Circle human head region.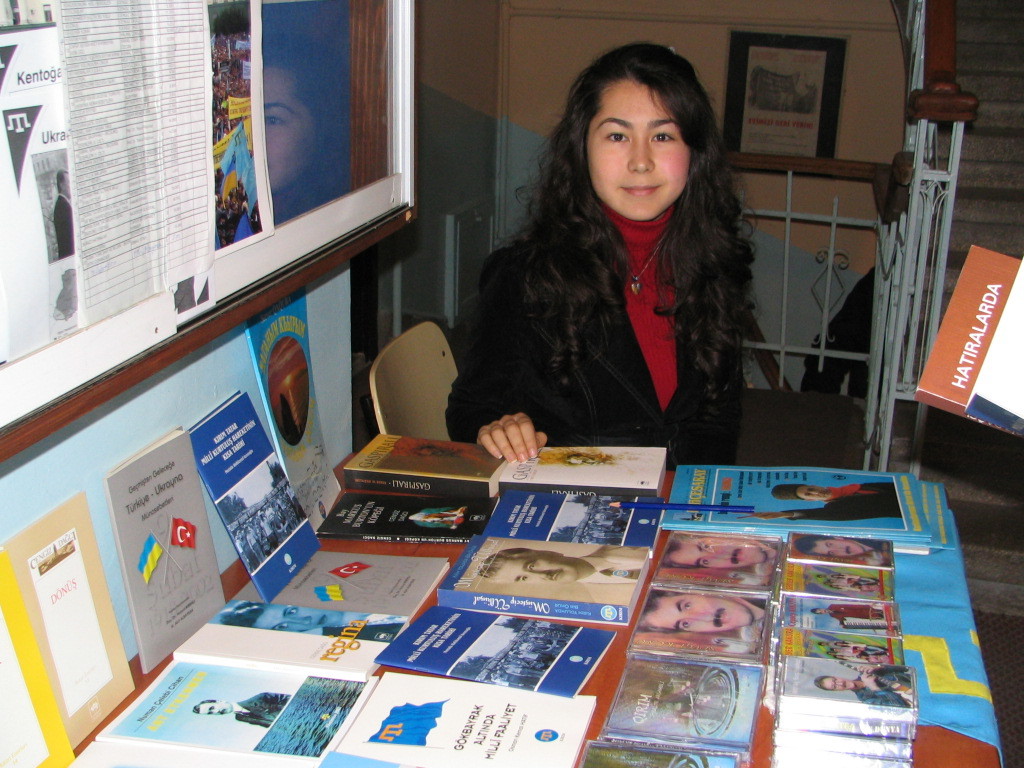
Region: (558, 35, 729, 223).
